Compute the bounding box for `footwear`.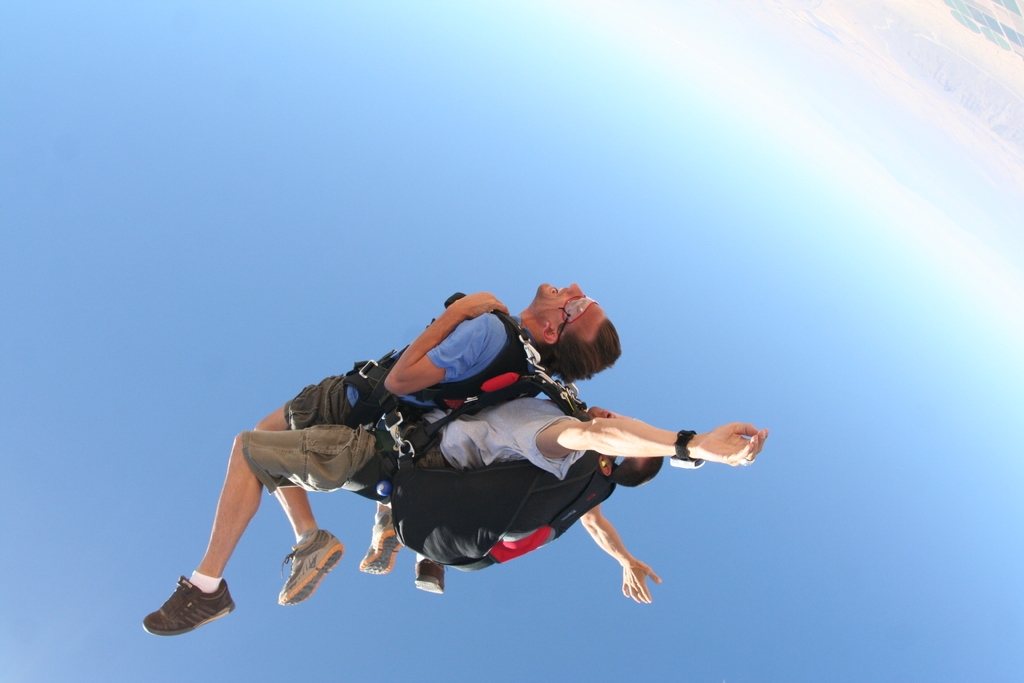
(left=142, top=577, right=225, bottom=650).
